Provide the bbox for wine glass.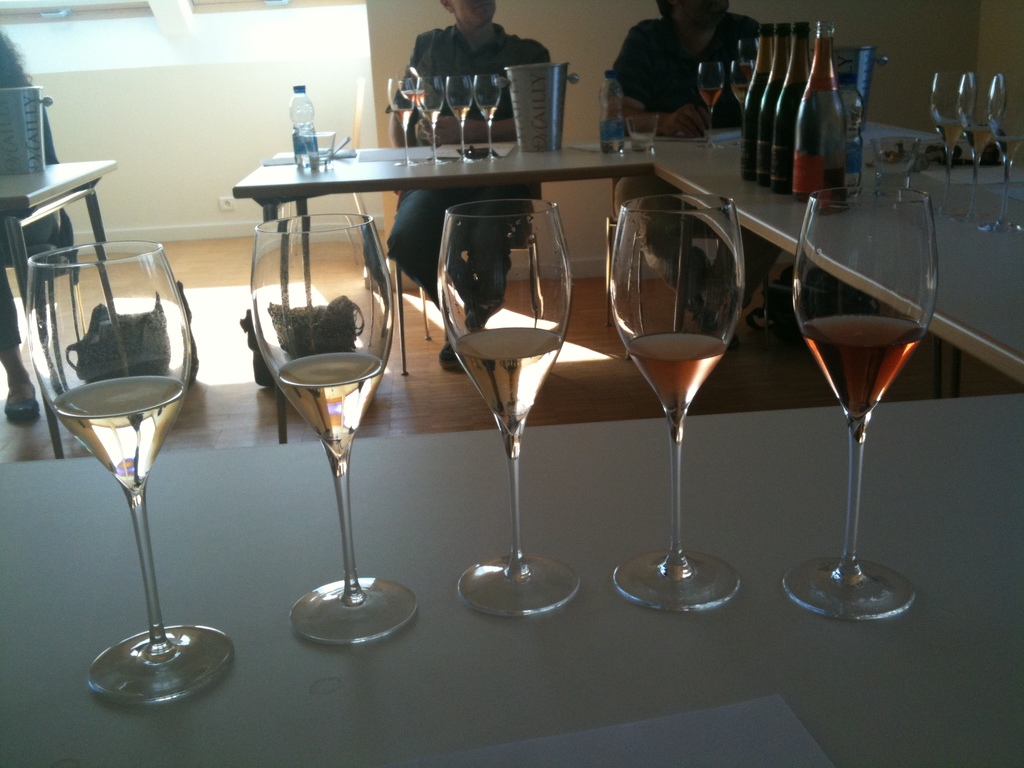
pyautogui.locateOnScreen(437, 203, 577, 621).
